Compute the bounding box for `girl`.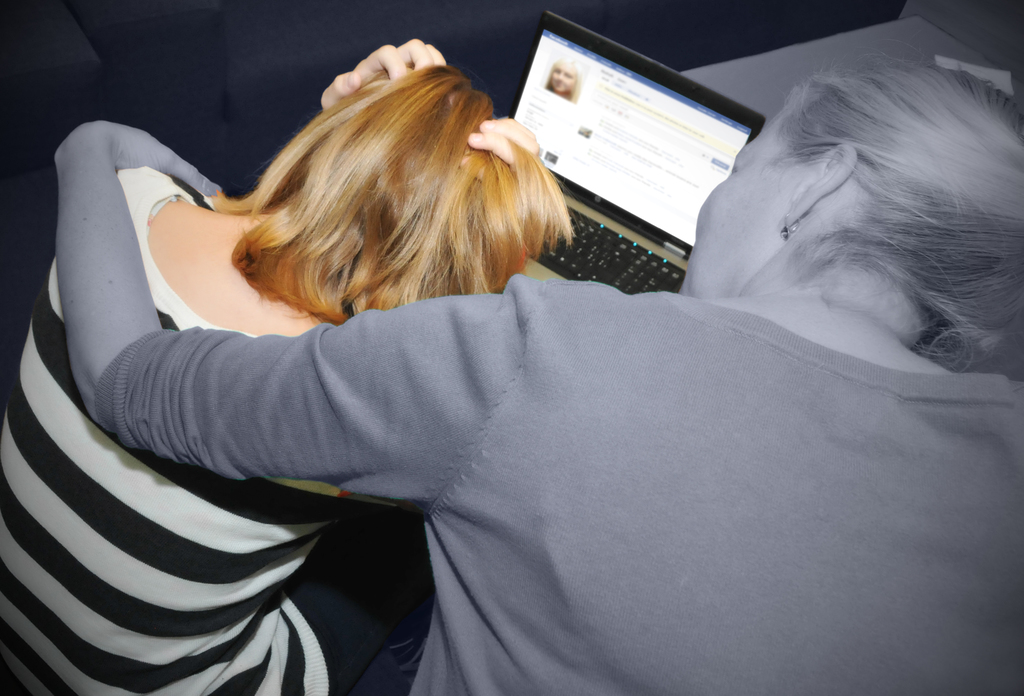
BBox(0, 36, 577, 695).
